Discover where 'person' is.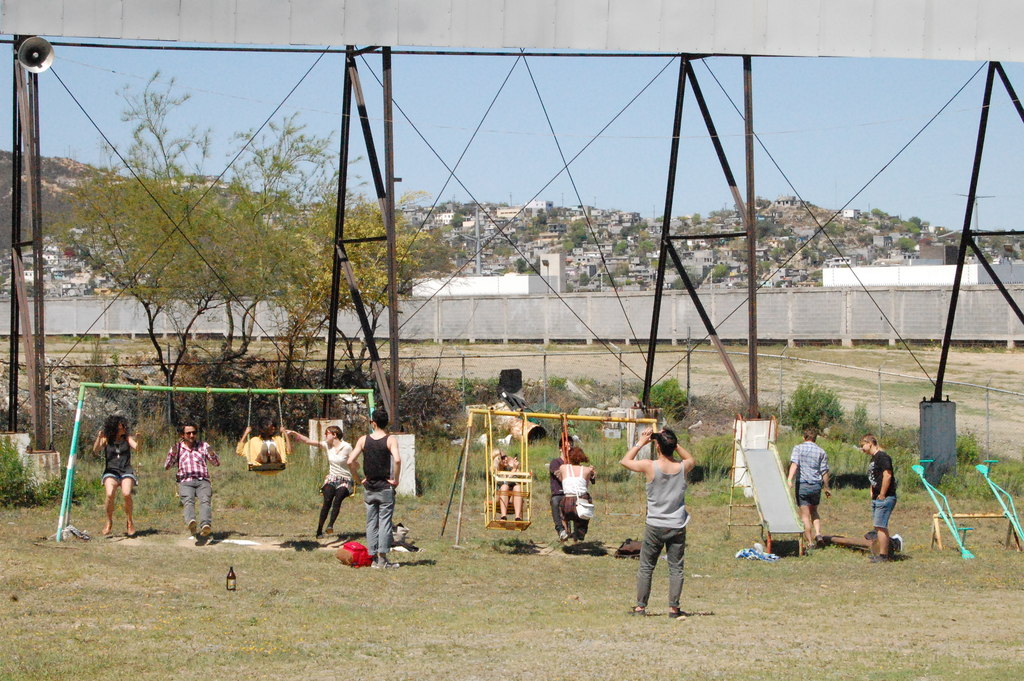
Discovered at select_region(346, 406, 403, 573).
